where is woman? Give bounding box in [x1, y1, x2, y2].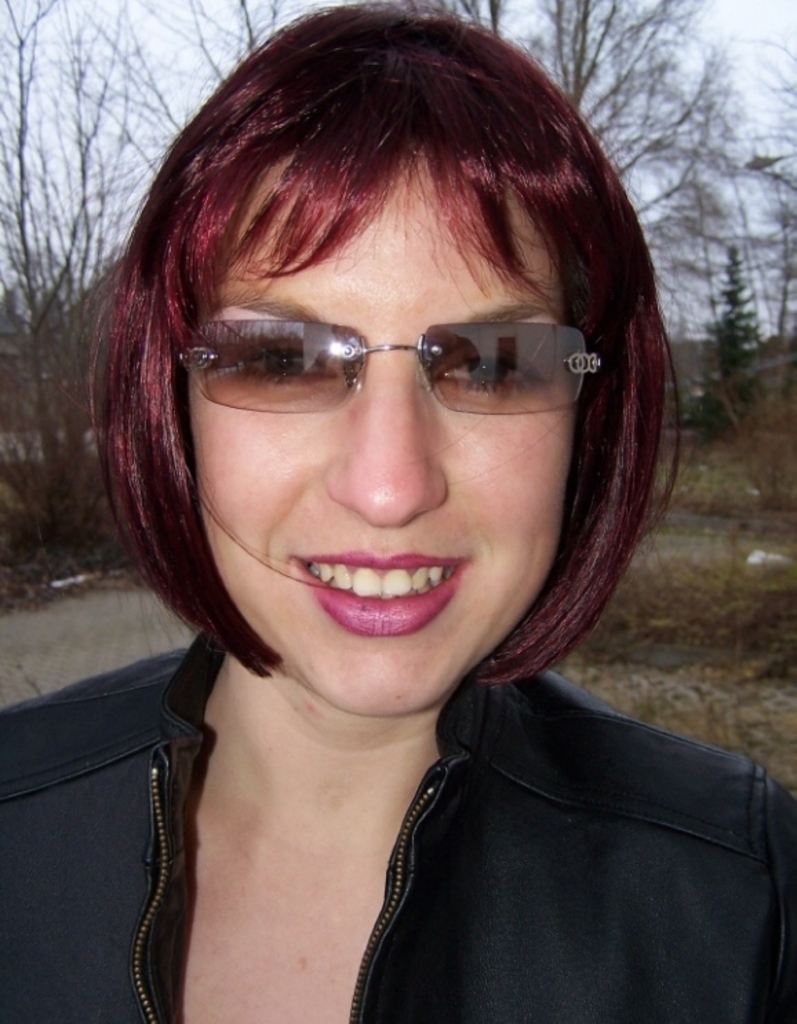
[11, 34, 796, 1023].
